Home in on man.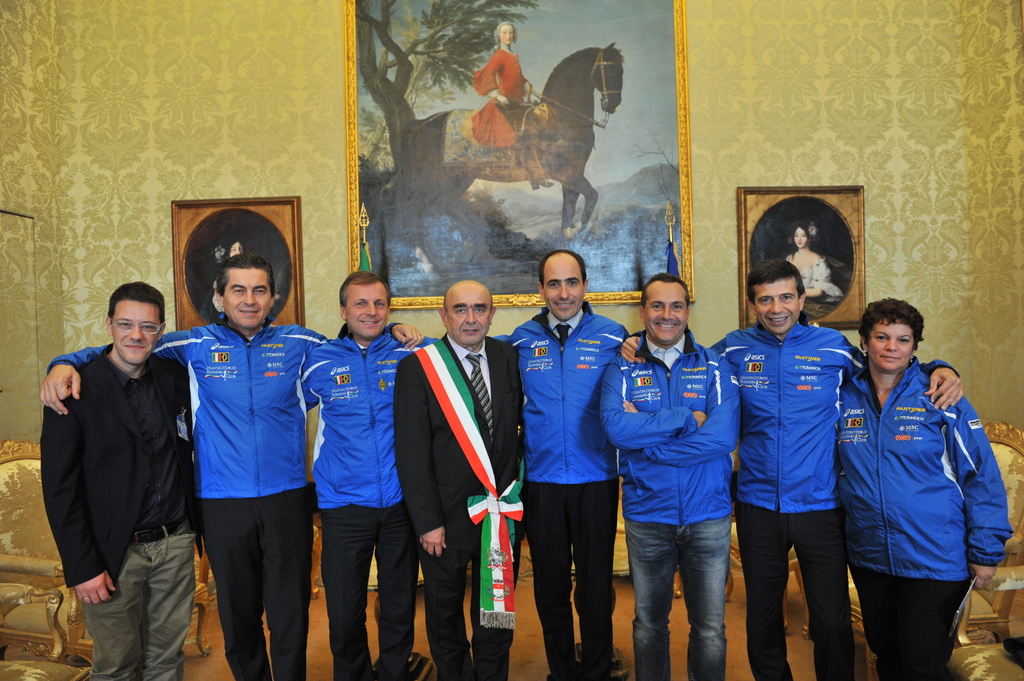
Homed in at <bbox>619, 256, 964, 680</bbox>.
